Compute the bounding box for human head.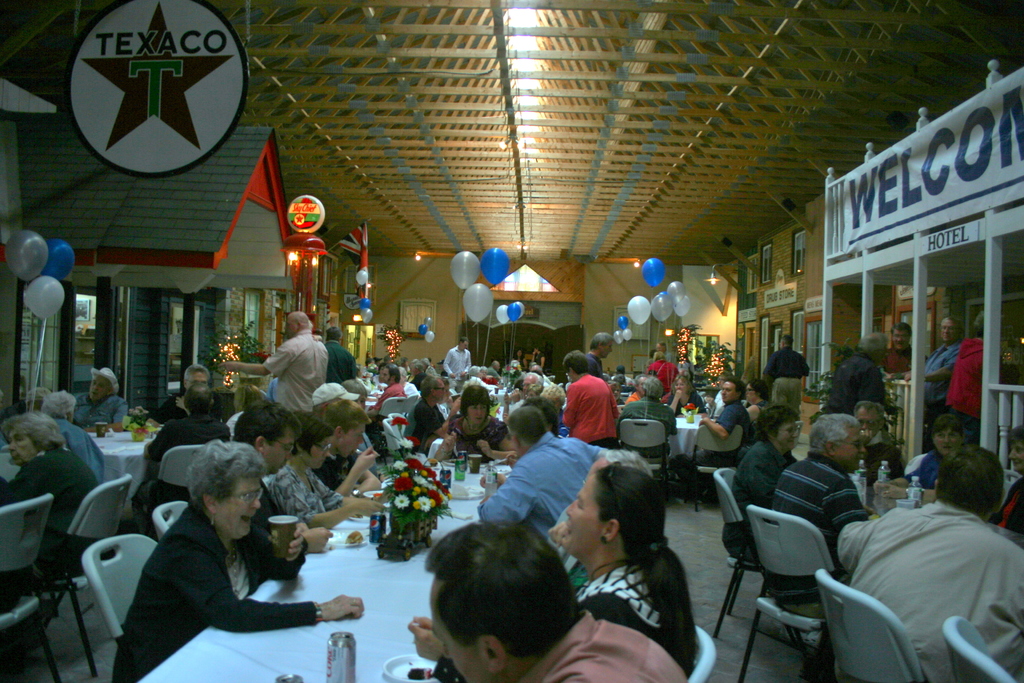
crop(672, 377, 689, 393).
